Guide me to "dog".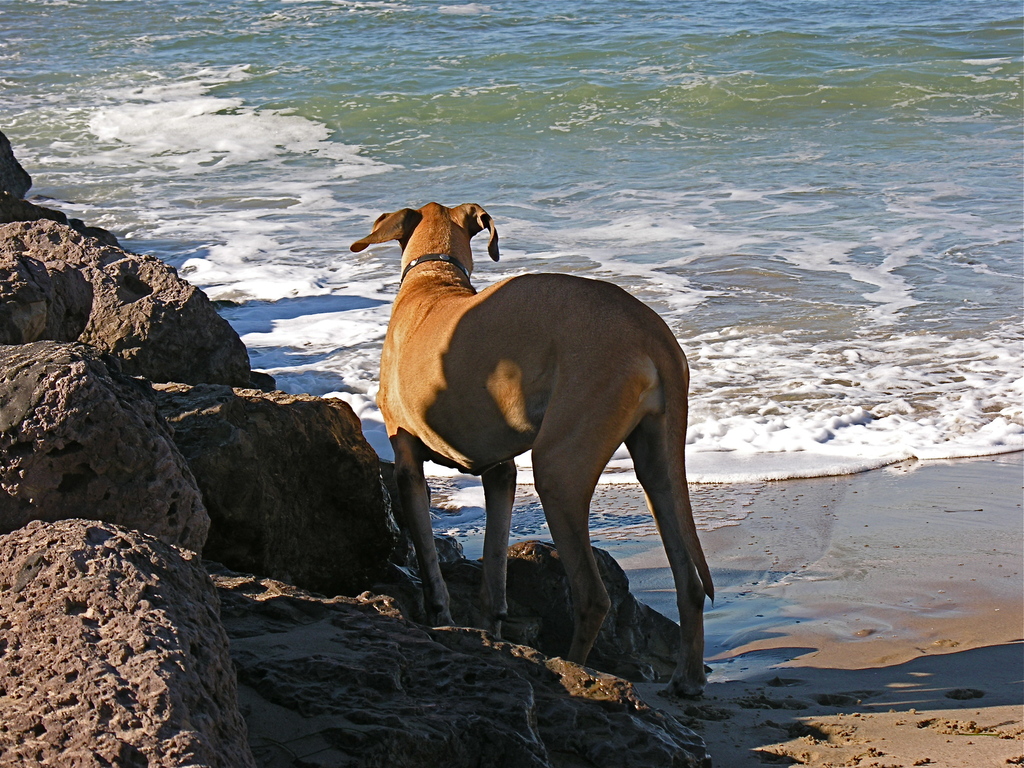
Guidance: 350 202 718 702.
